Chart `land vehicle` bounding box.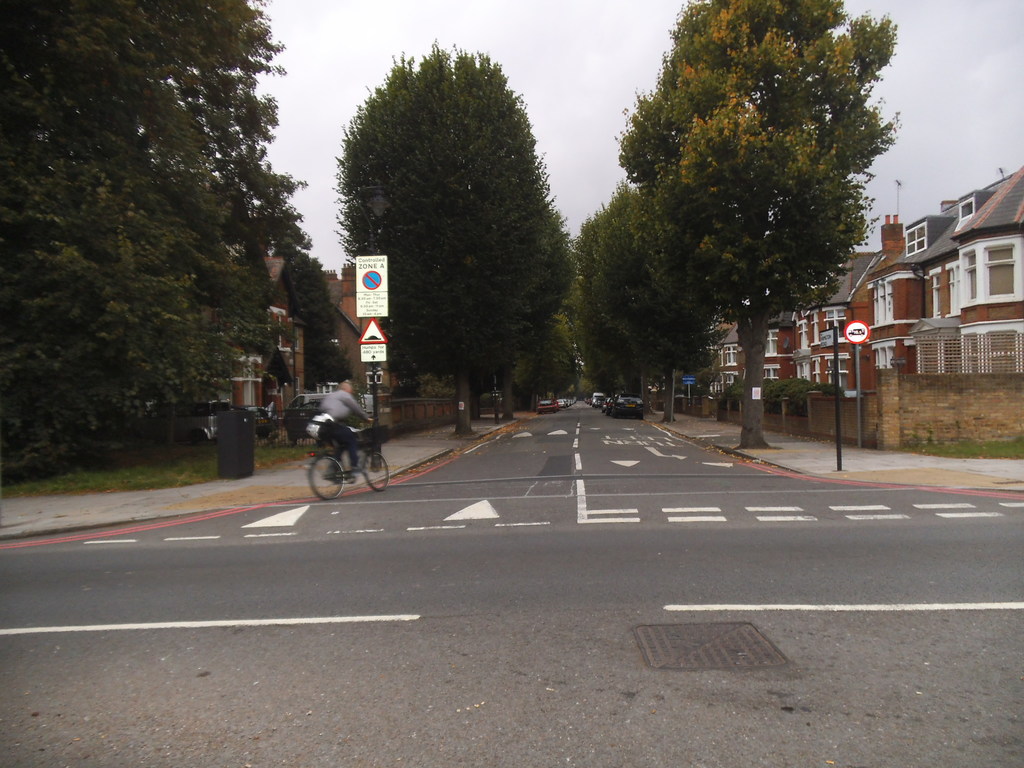
Charted: [138, 400, 230, 445].
